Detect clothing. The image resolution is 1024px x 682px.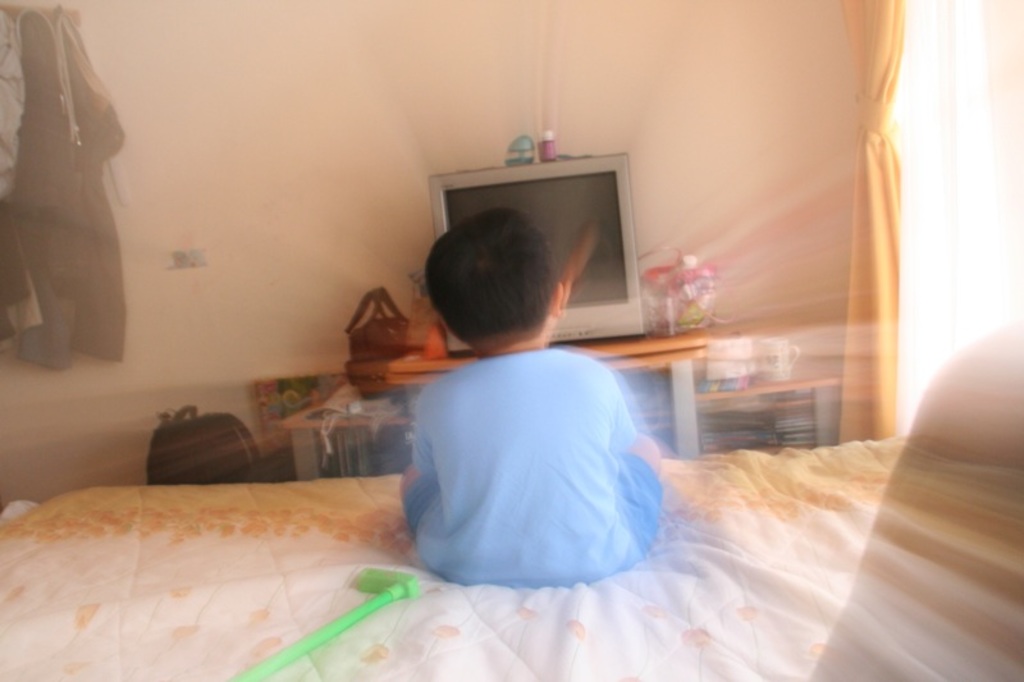
select_region(393, 293, 681, 604).
